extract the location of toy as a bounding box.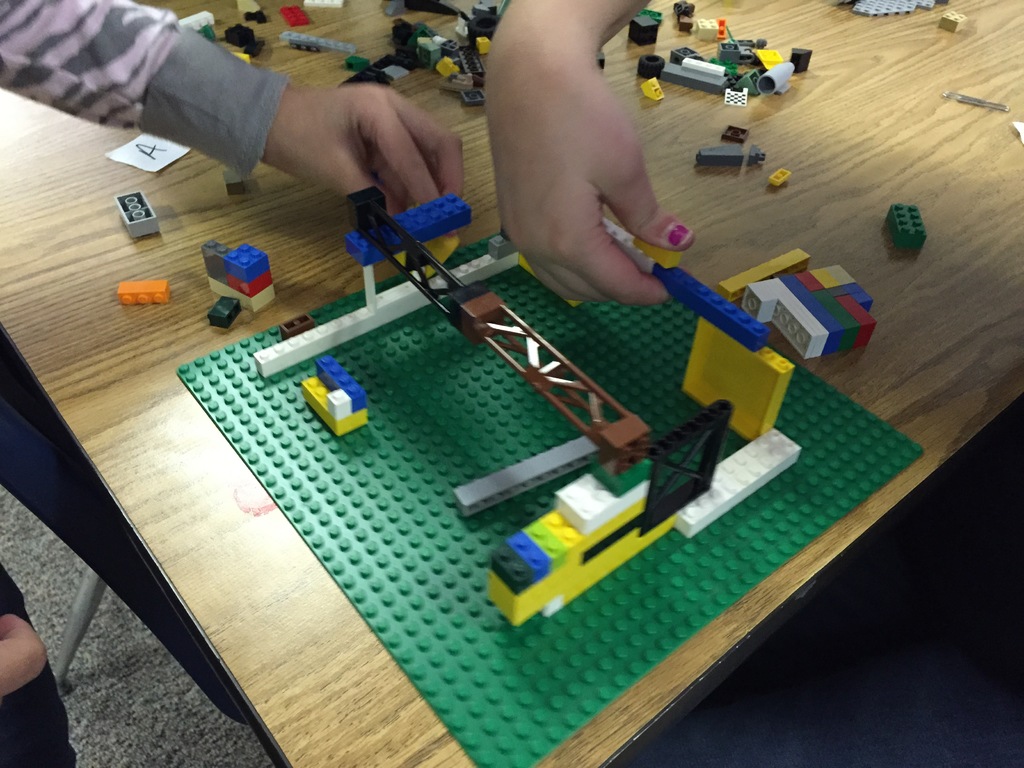
227:25:256:49.
